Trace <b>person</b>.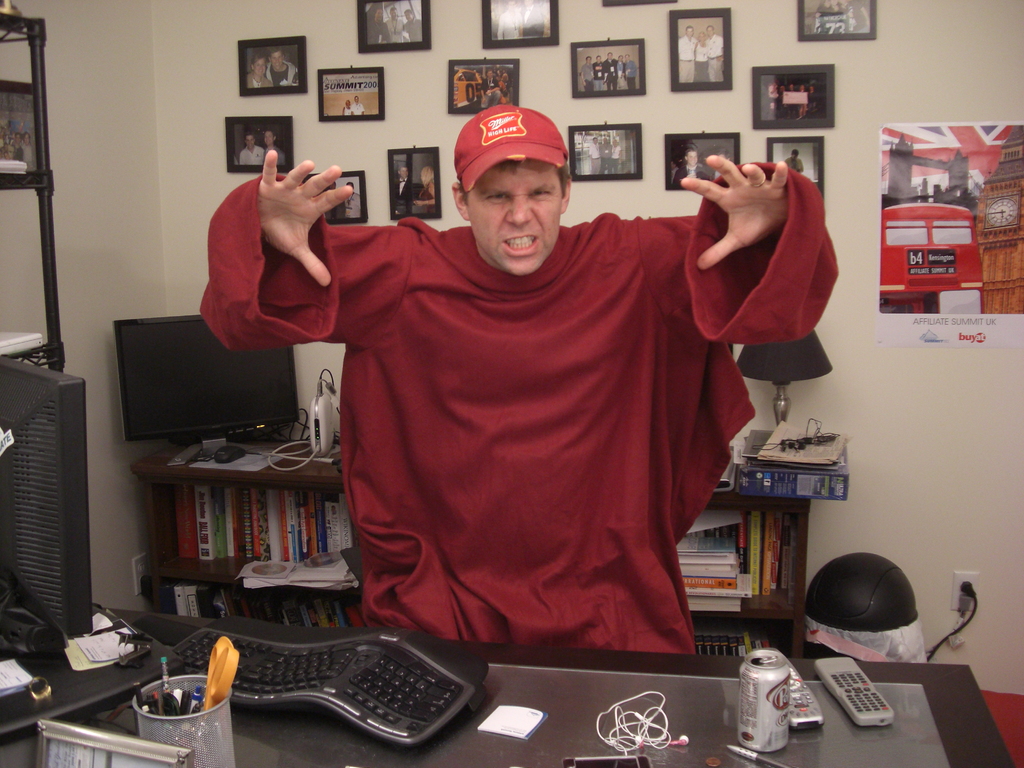
Traced to [417,163,436,208].
